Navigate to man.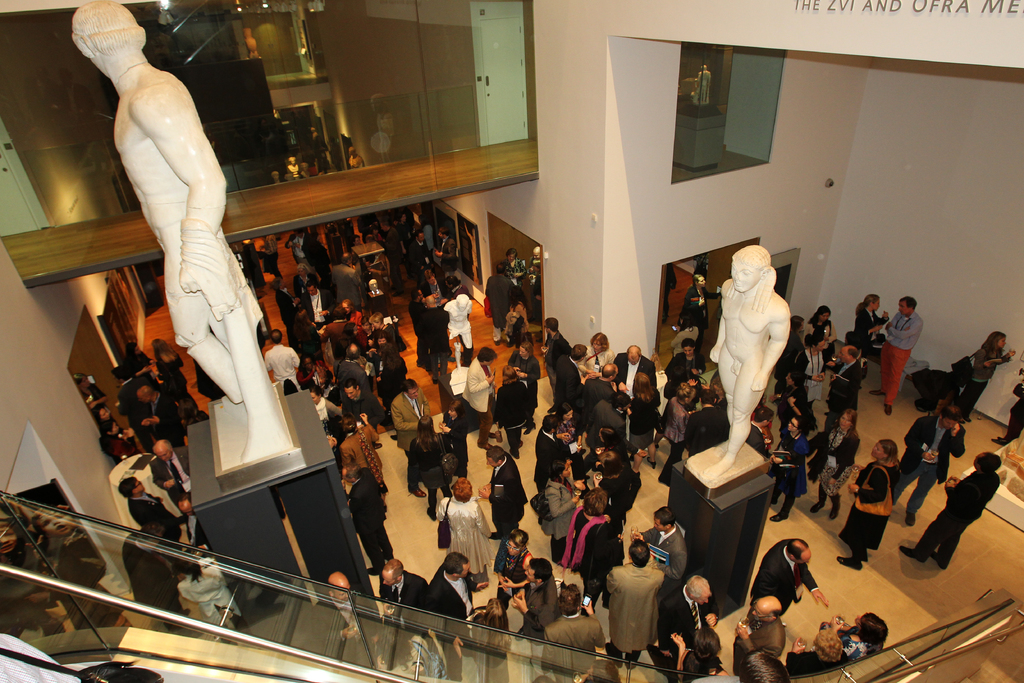
Navigation target: x1=407, y1=230, x2=431, y2=274.
